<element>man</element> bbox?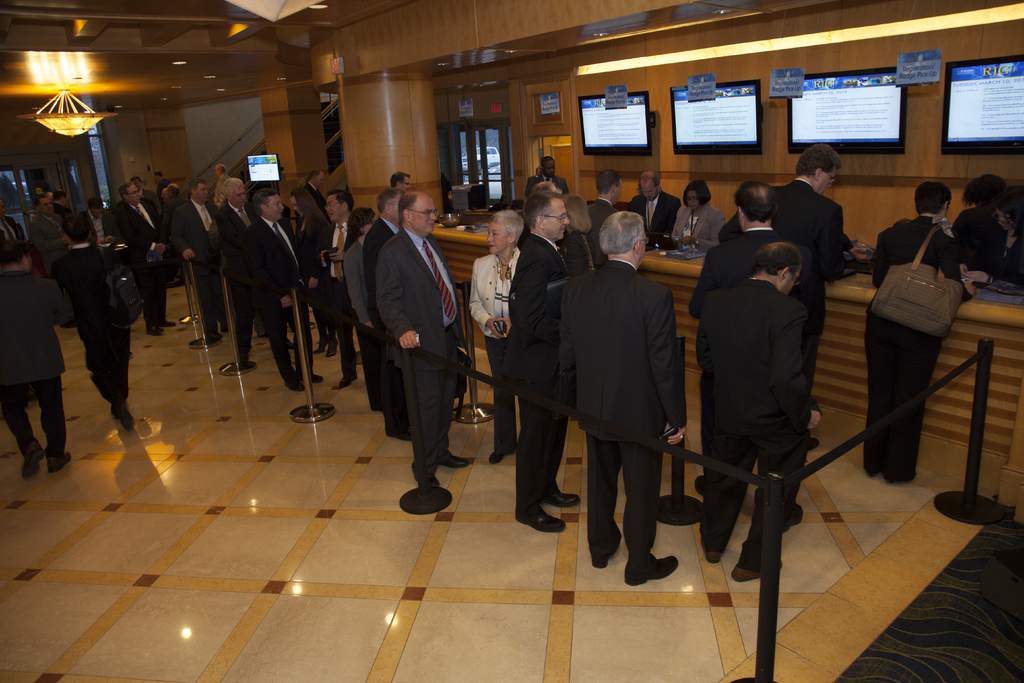
<bbox>772, 147, 854, 452</bbox>
